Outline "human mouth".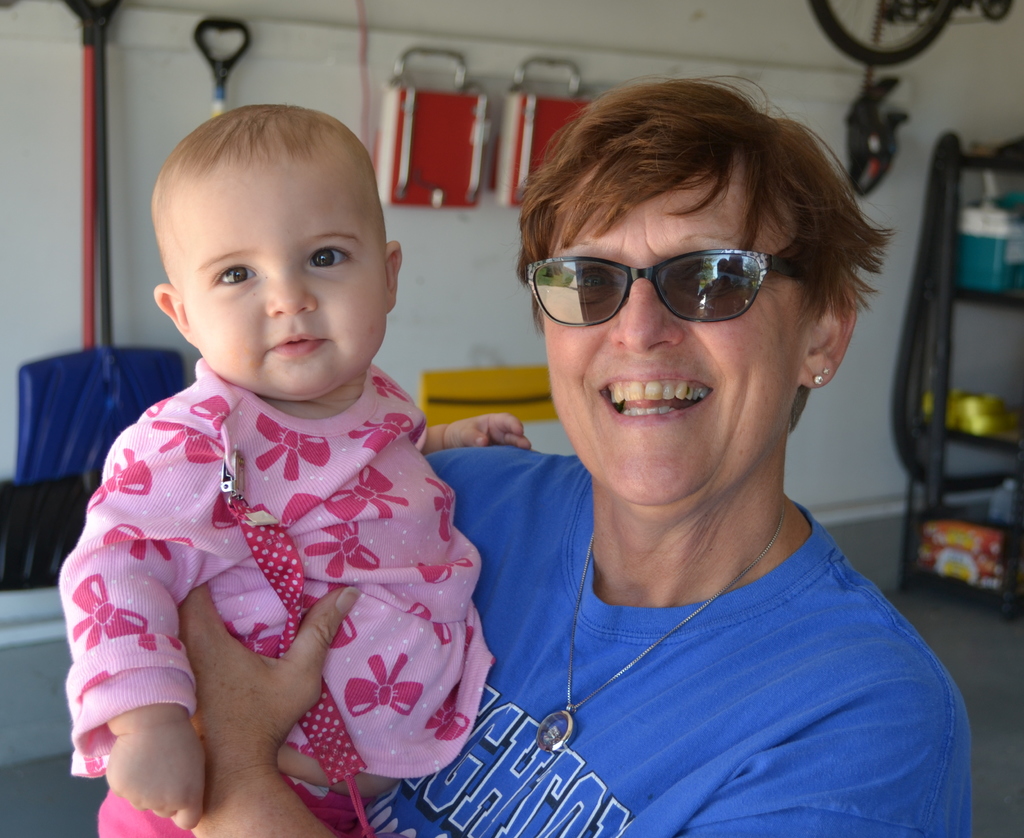
Outline: x1=262, y1=327, x2=339, y2=366.
